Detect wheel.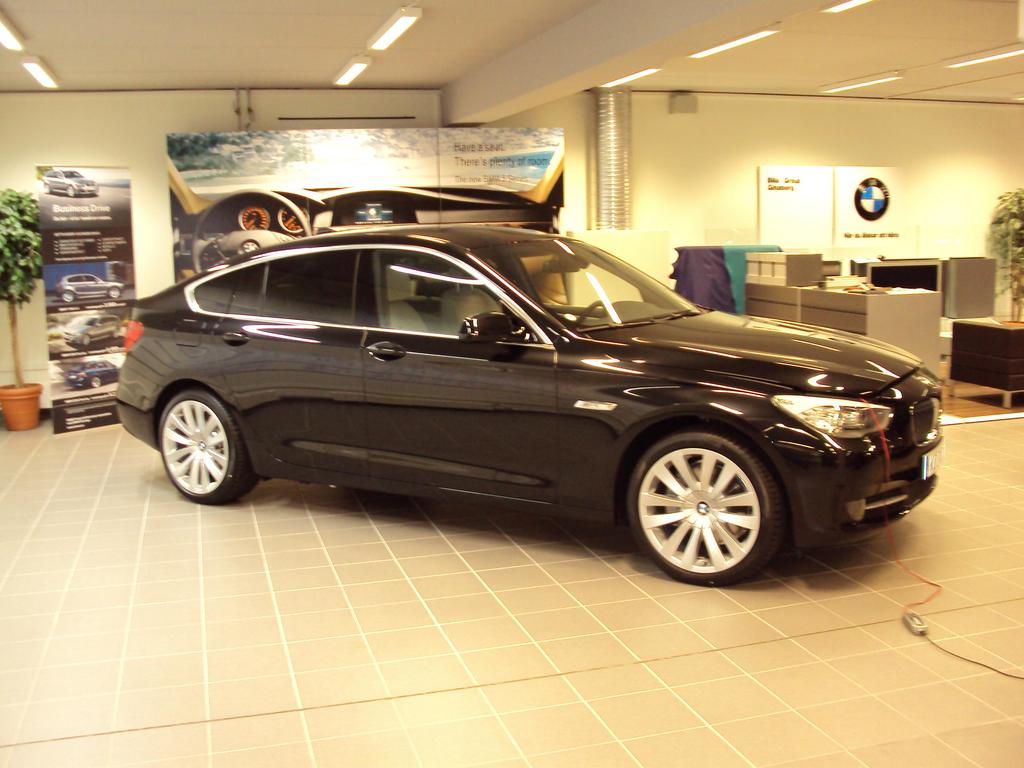
Detected at x1=159, y1=389, x2=253, y2=505.
